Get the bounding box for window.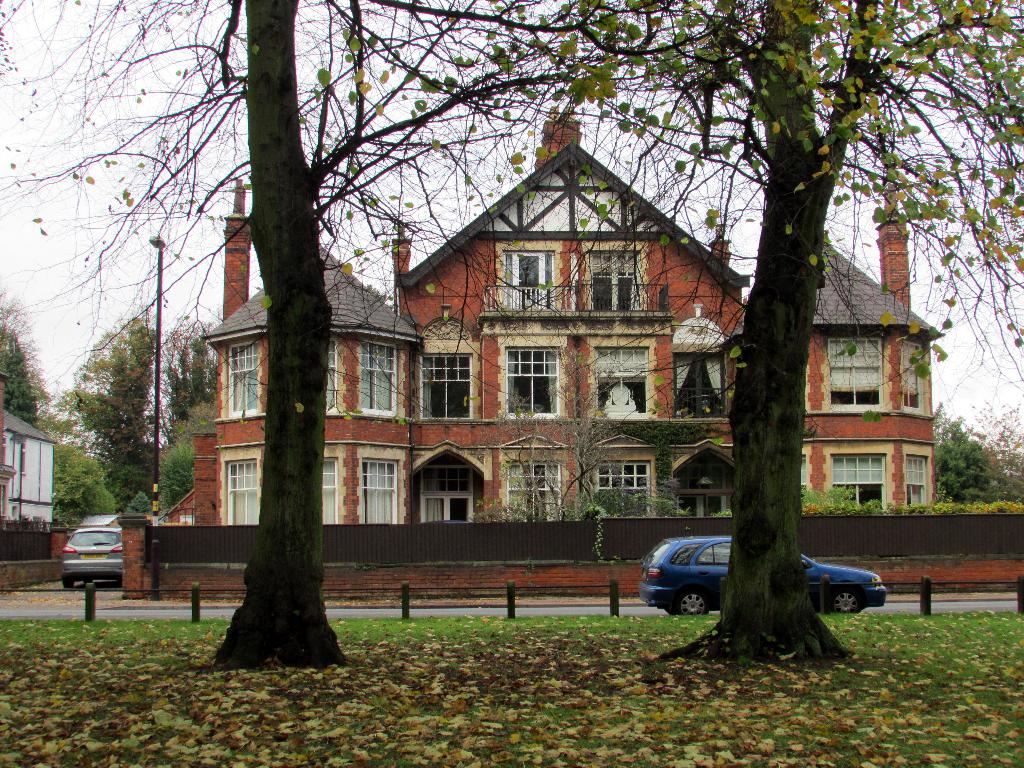
left=902, top=447, right=938, bottom=513.
